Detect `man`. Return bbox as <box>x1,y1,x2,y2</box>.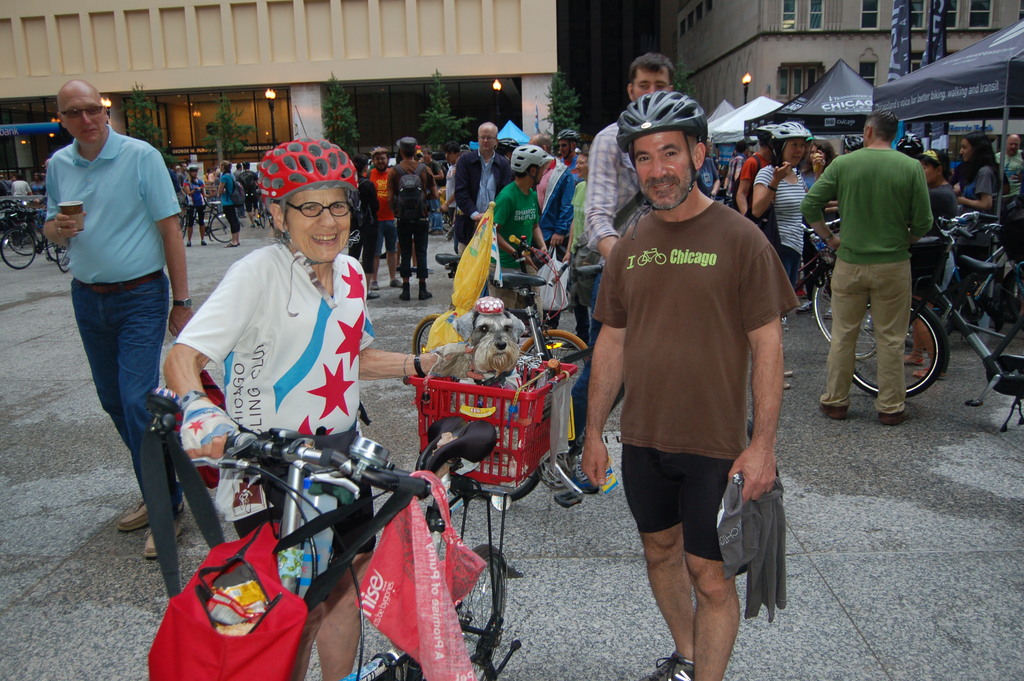
<box>451,119,517,249</box>.
